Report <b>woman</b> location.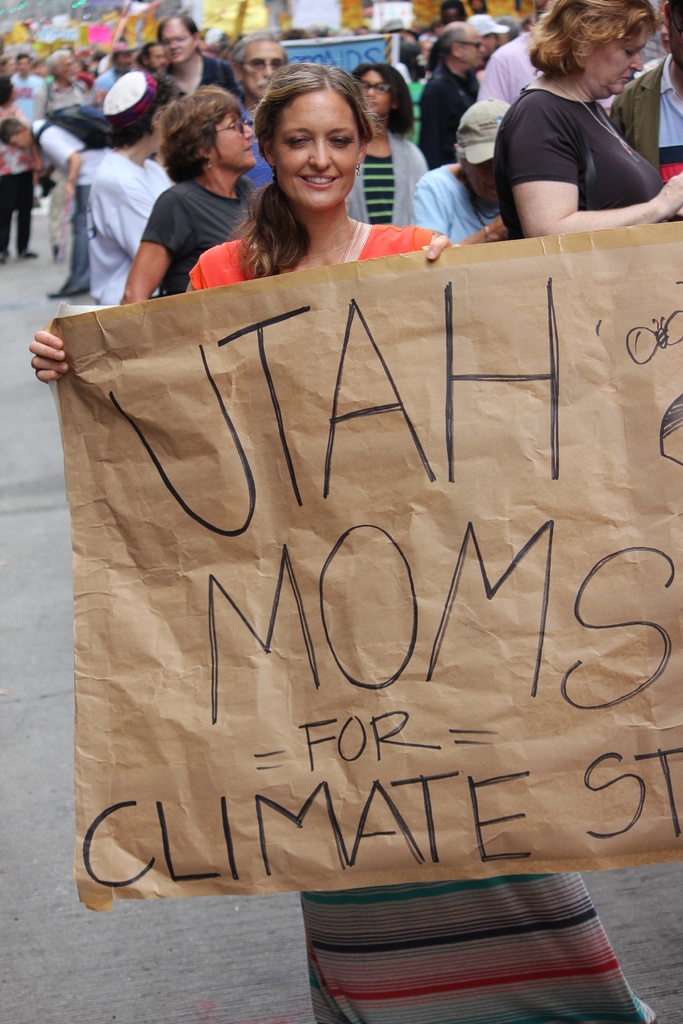
Report: (493, 0, 682, 236).
